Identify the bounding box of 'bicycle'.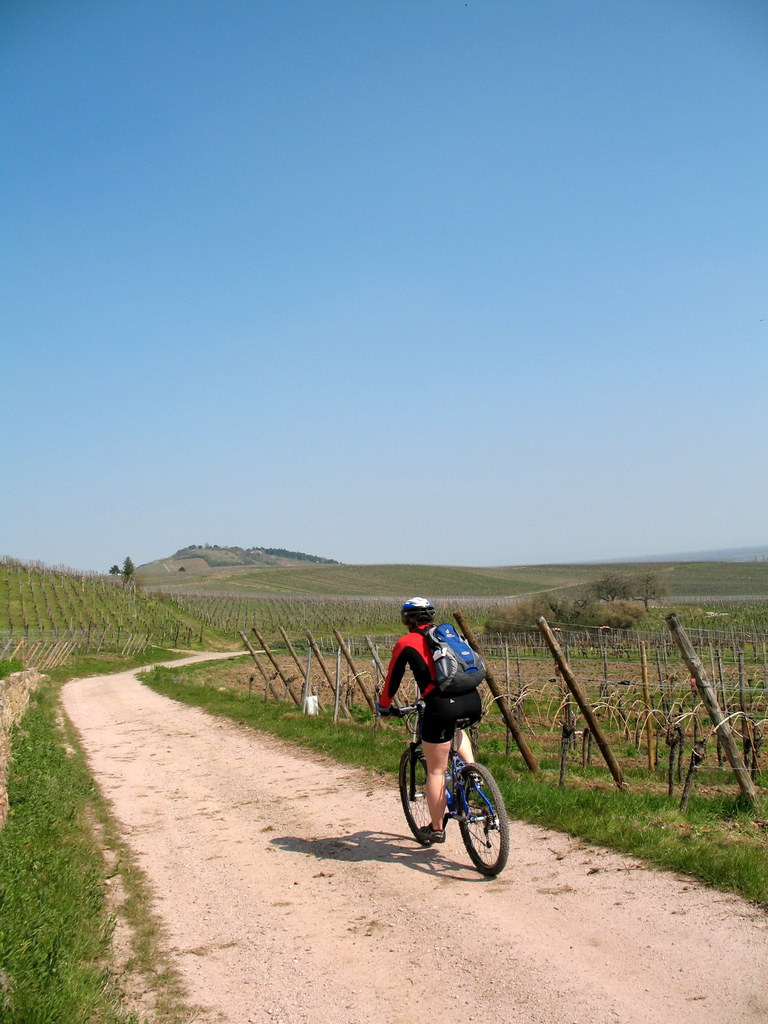
detection(386, 692, 525, 869).
